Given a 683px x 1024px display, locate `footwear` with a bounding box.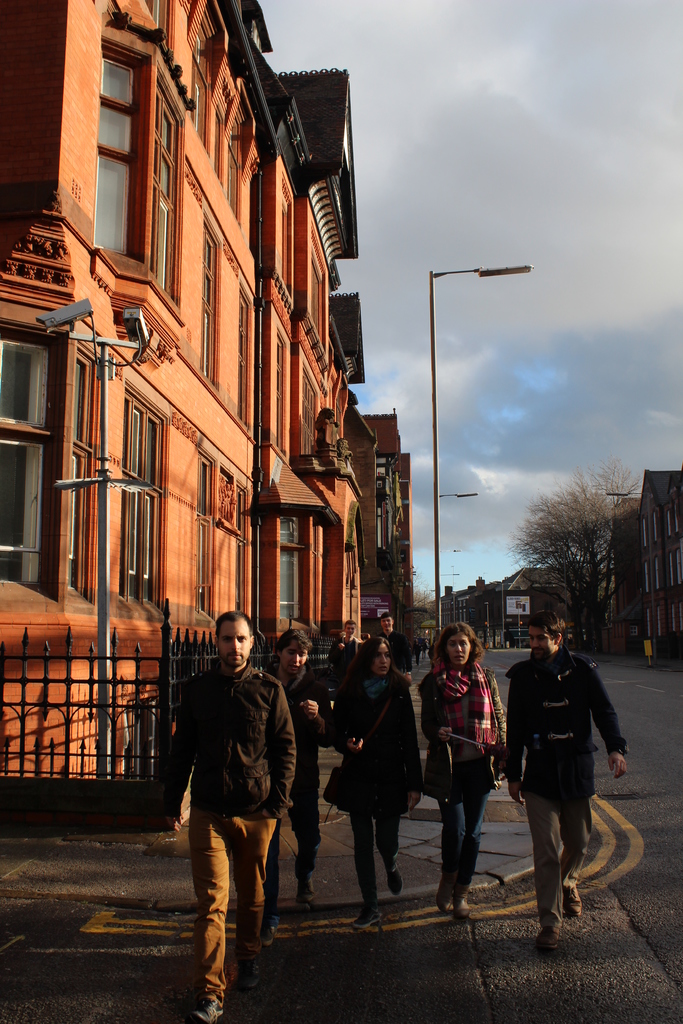
Located: {"left": 232, "top": 949, "right": 251, "bottom": 991}.
